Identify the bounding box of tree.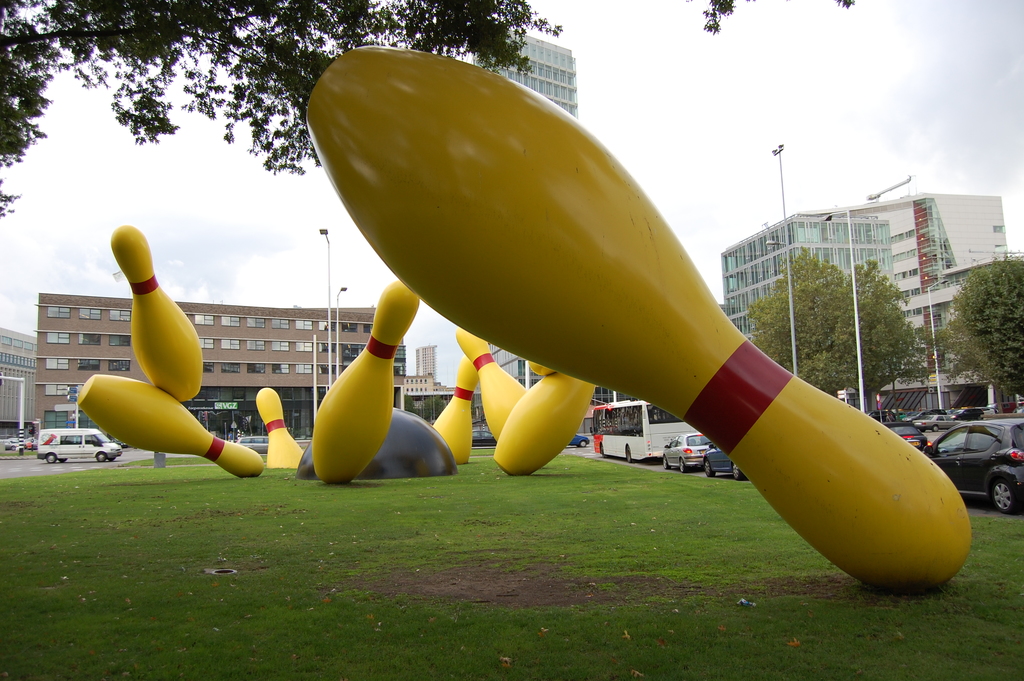
bbox(941, 250, 1023, 418).
